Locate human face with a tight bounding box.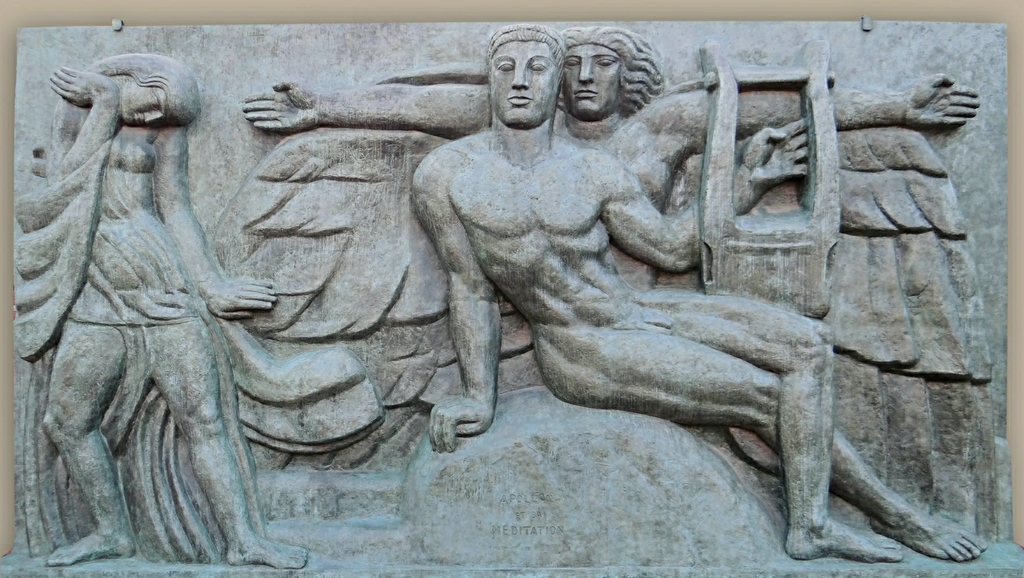
(490, 42, 556, 129).
